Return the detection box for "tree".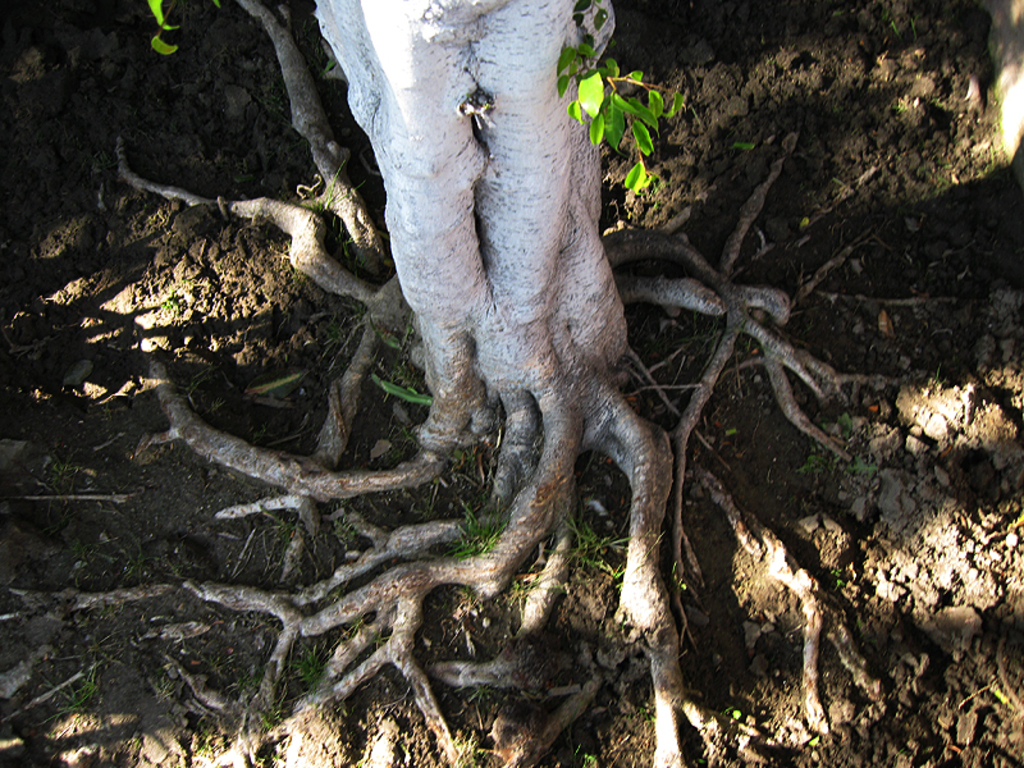
Rect(137, 0, 786, 718).
